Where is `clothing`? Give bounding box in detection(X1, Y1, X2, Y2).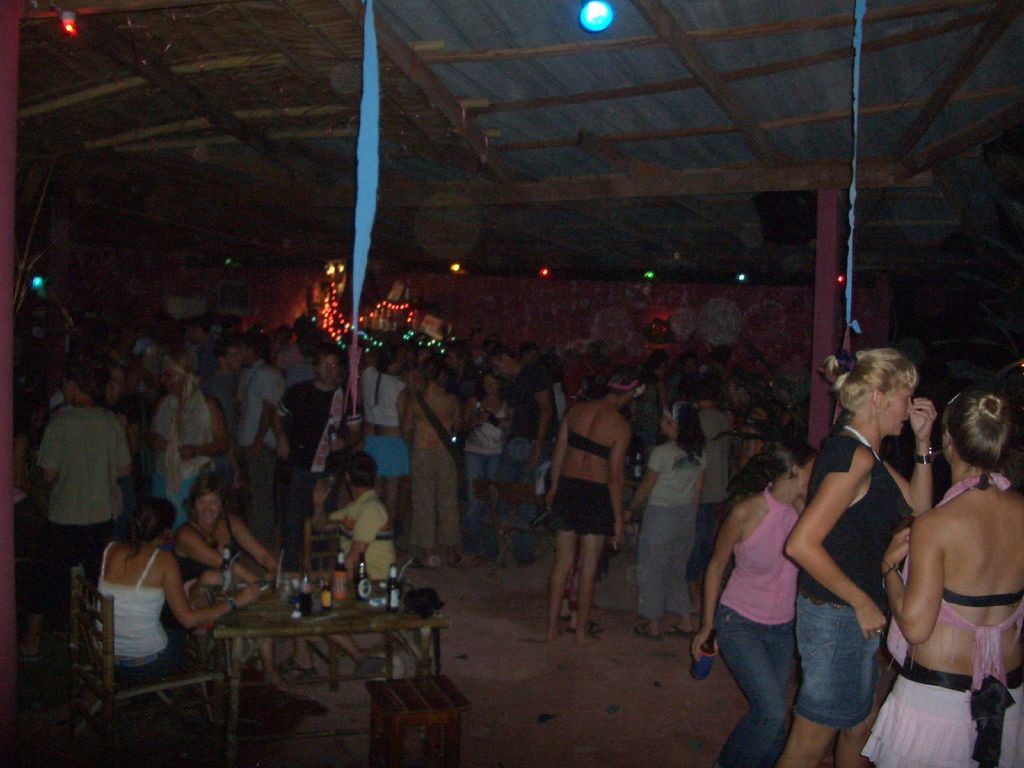
detection(694, 416, 733, 545).
